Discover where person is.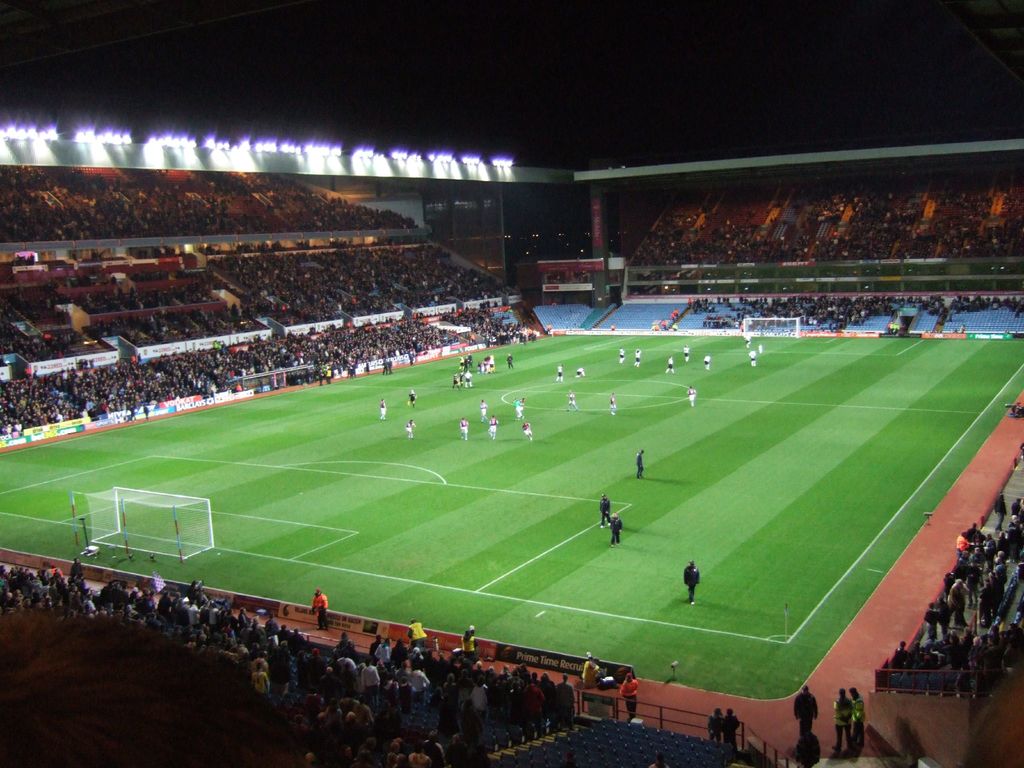
Discovered at [left=634, top=444, right=644, bottom=484].
